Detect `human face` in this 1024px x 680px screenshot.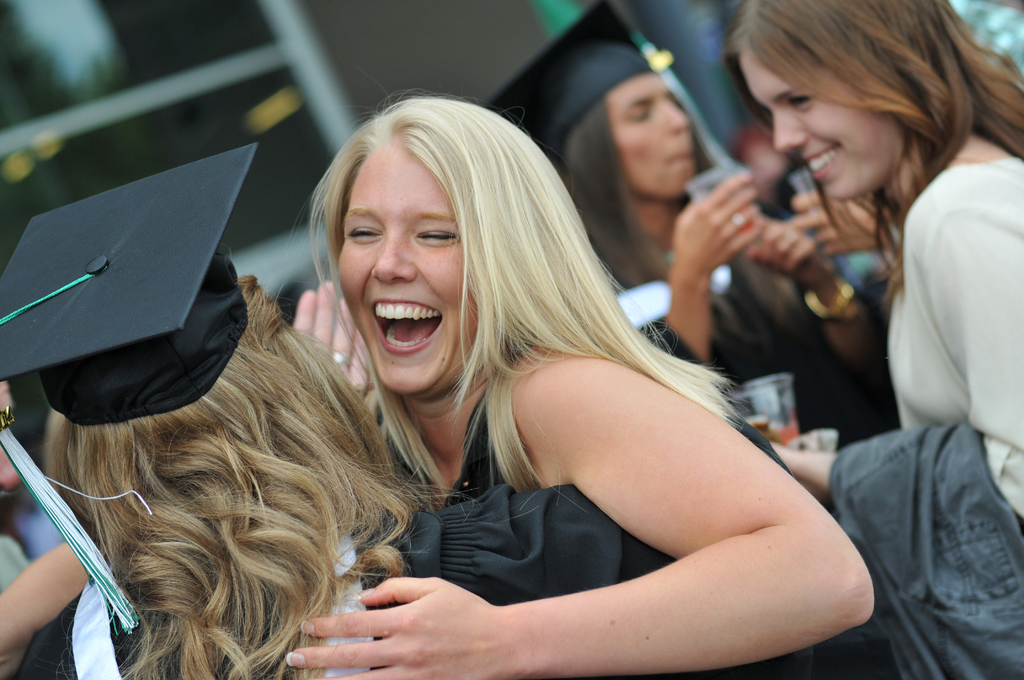
Detection: <bbox>339, 148, 476, 393</bbox>.
